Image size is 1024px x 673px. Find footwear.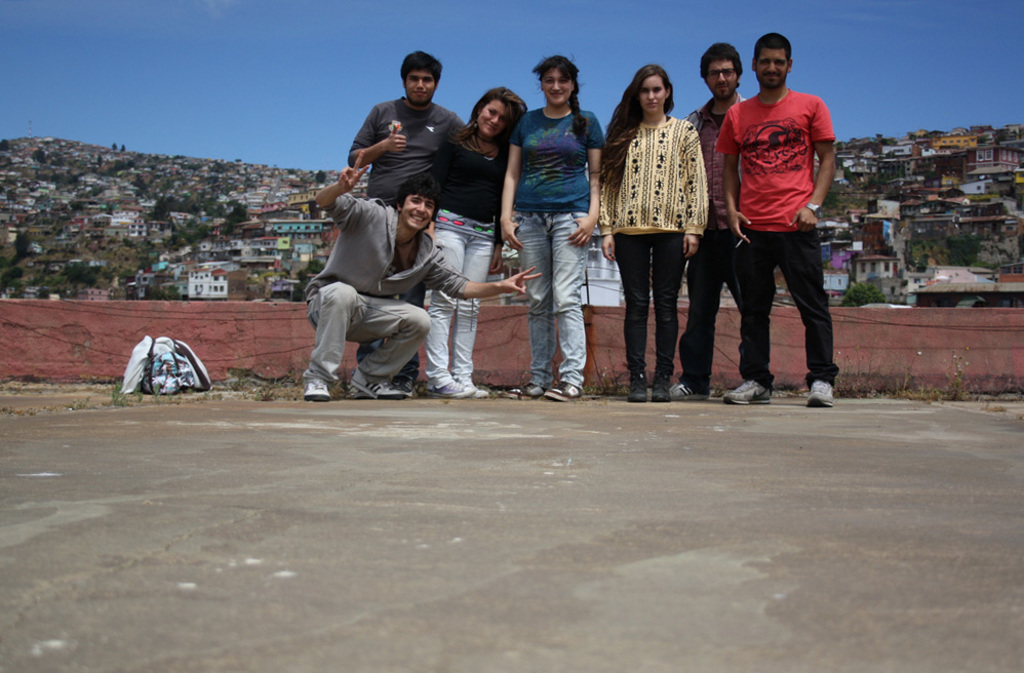
l=351, t=366, r=404, b=399.
